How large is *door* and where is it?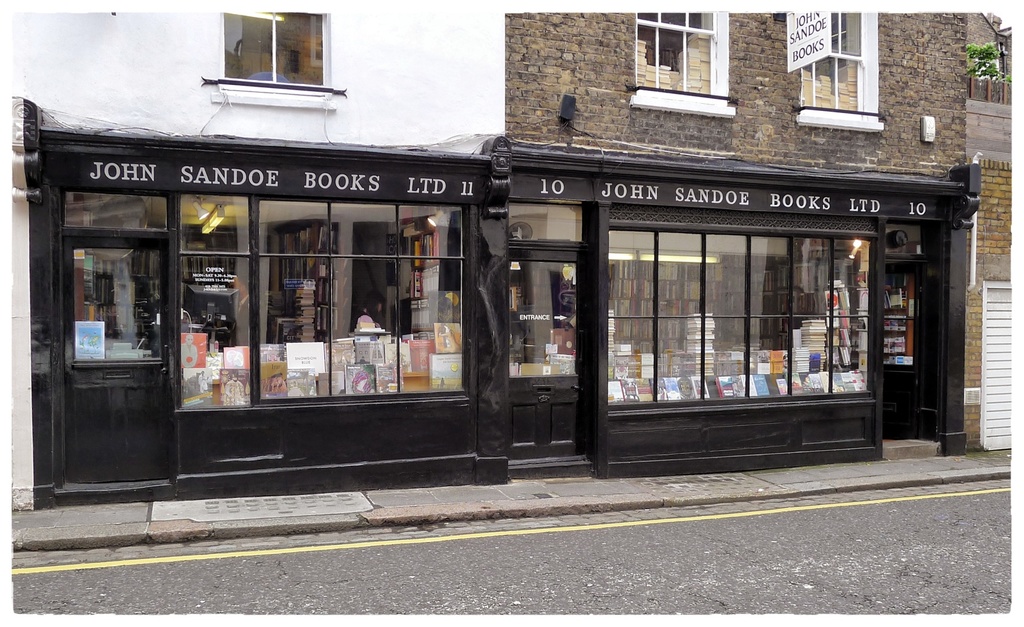
Bounding box: 63 233 178 487.
